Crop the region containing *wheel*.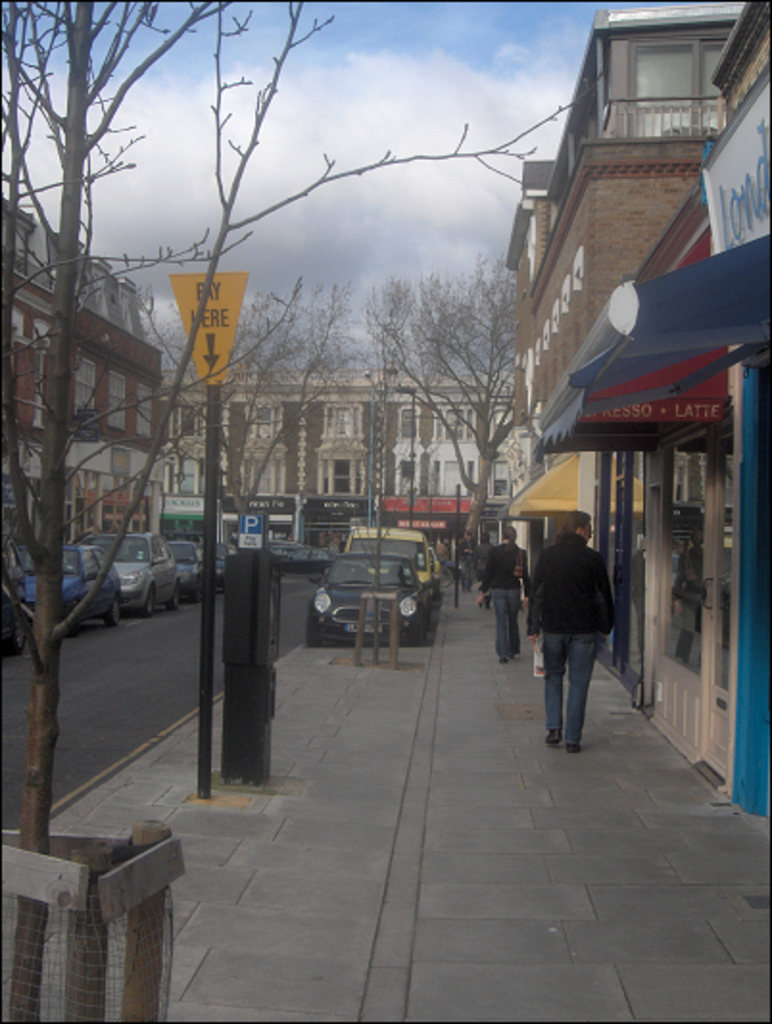
Crop region: (415, 615, 424, 647).
